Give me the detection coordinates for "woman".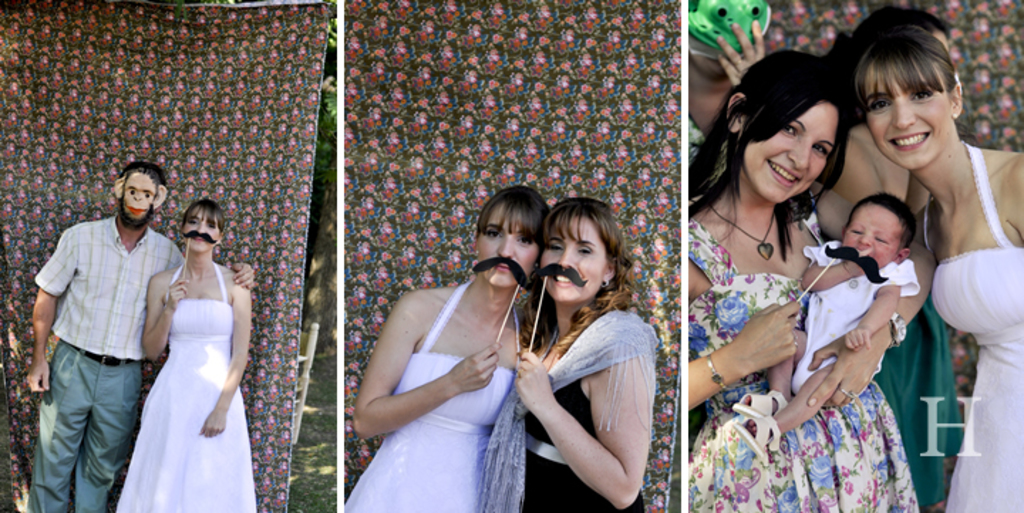
(687,51,940,512).
